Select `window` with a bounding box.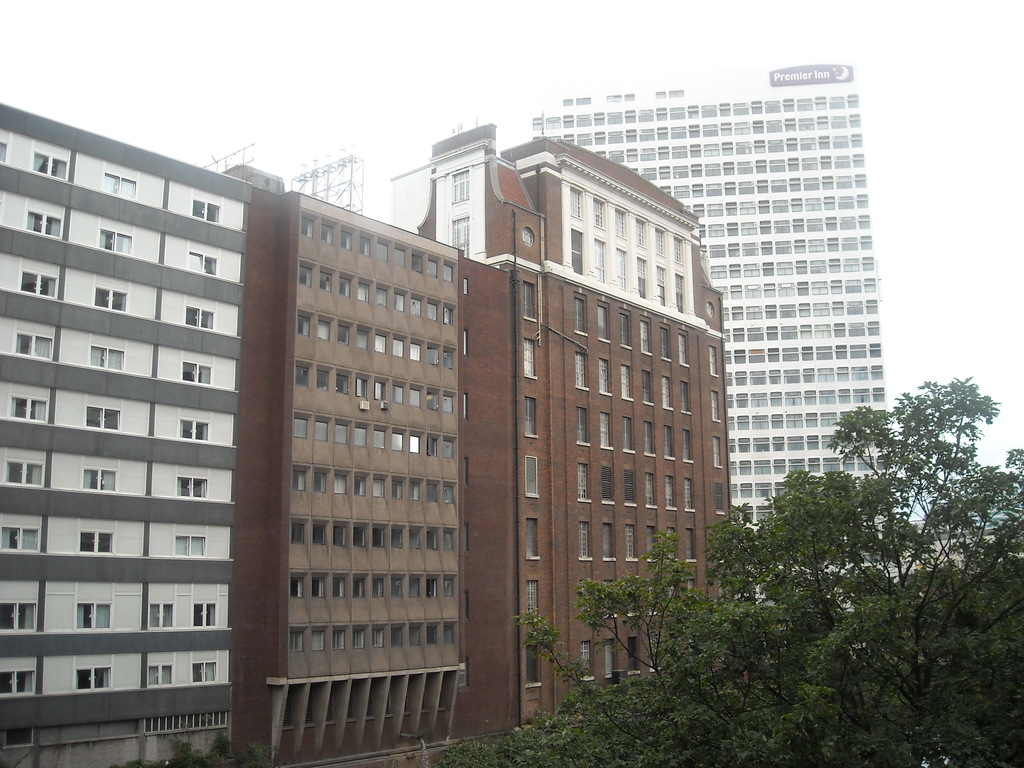
[left=784, top=391, right=803, bottom=405].
